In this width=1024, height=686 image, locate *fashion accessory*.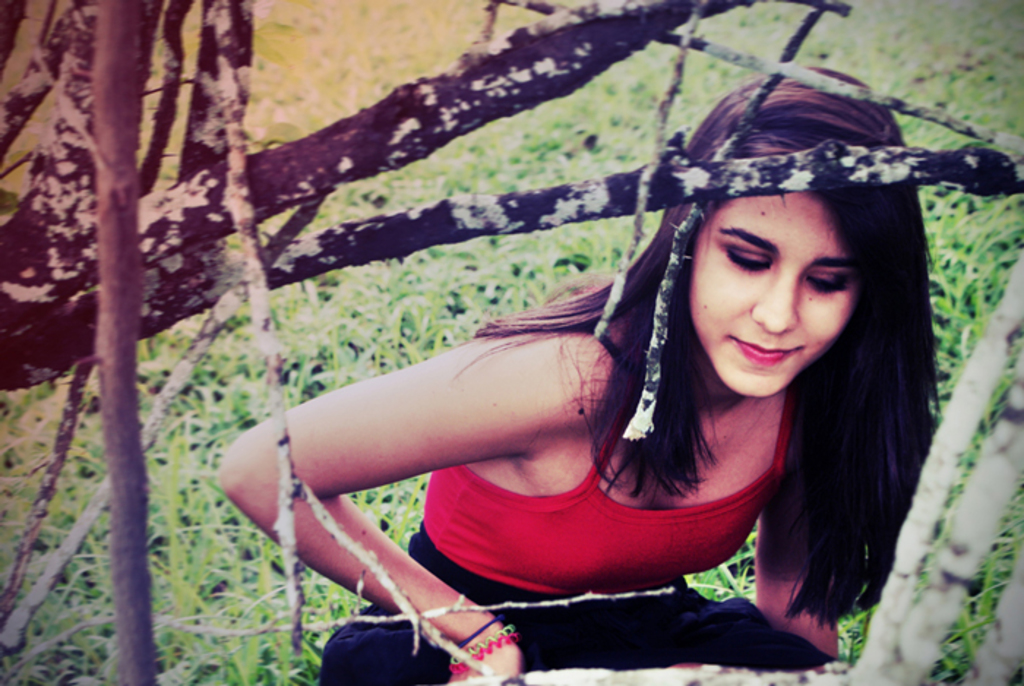
Bounding box: [453, 614, 500, 645].
